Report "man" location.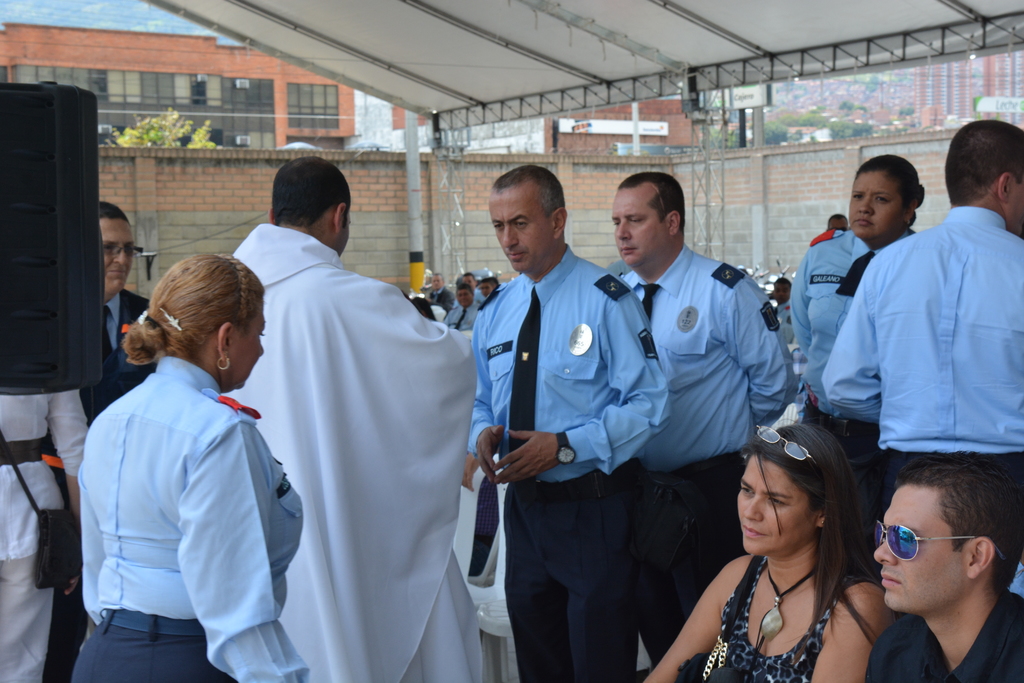
Report: detection(424, 274, 451, 311).
